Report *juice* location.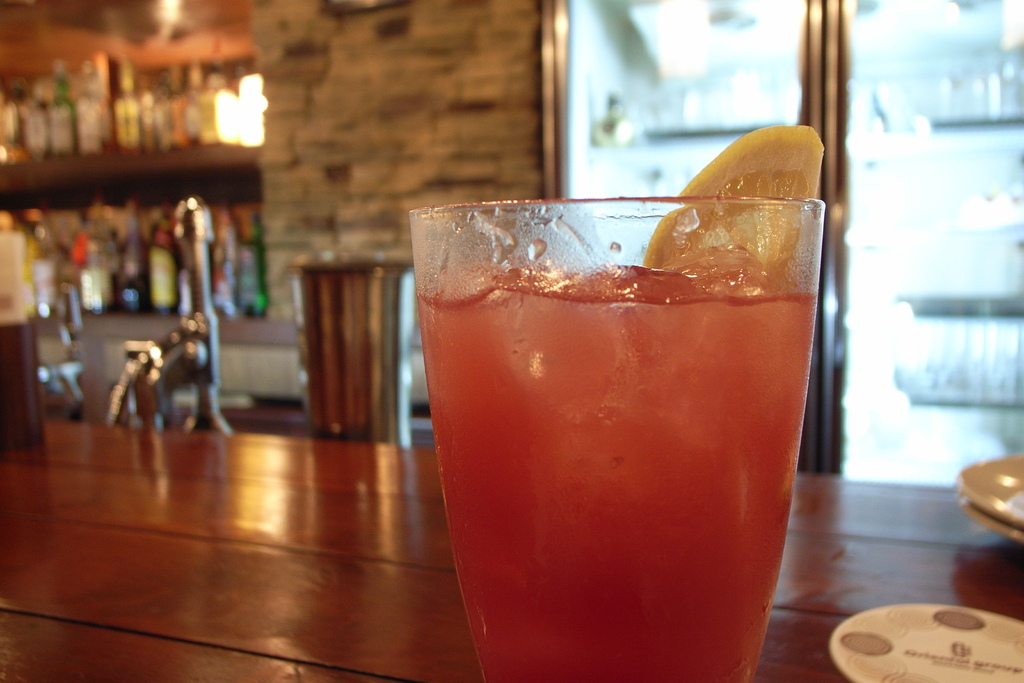
Report: bbox=[417, 258, 819, 682].
